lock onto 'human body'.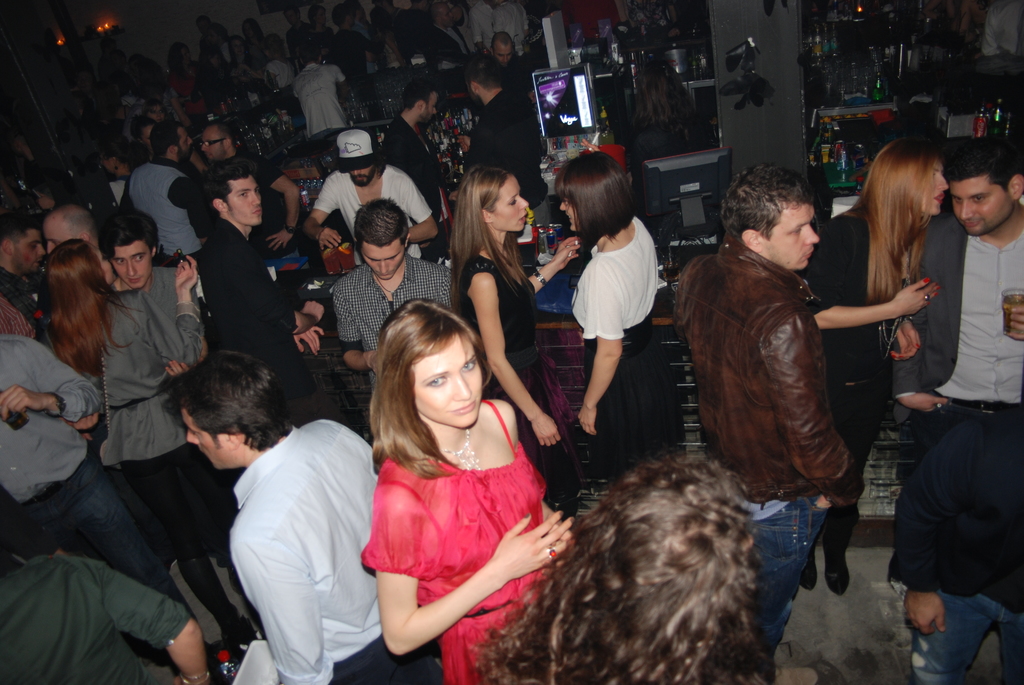
Locked: left=0, top=328, right=204, bottom=628.
